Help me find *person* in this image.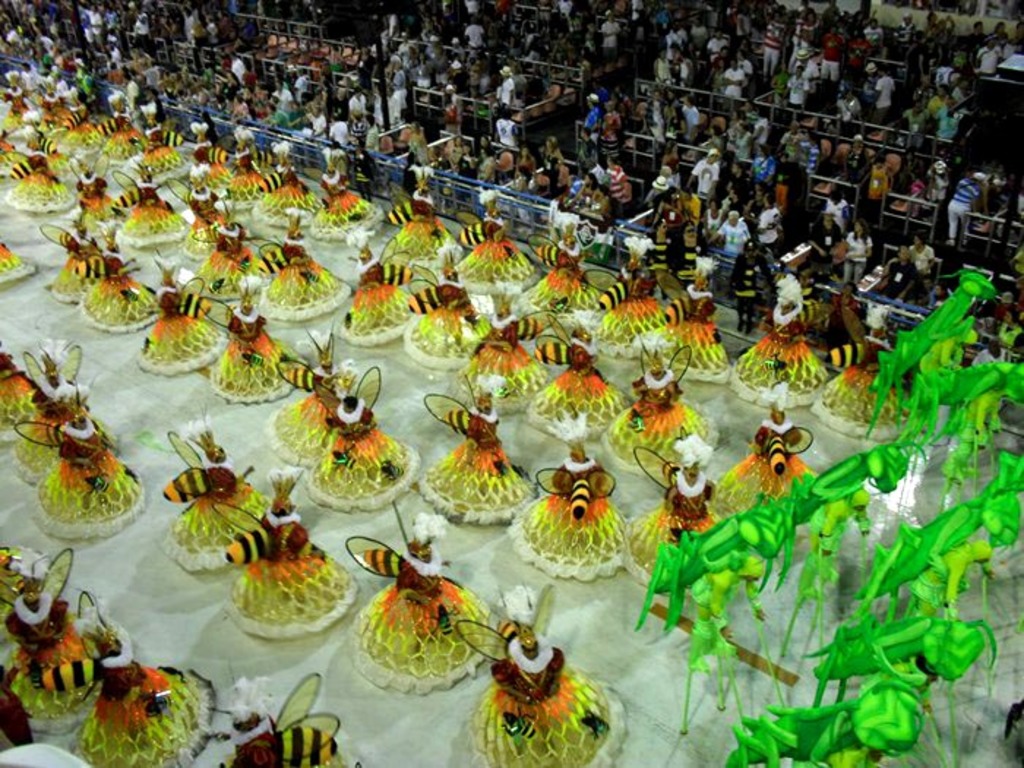
Found it: box(262, 252, 360, 312).
